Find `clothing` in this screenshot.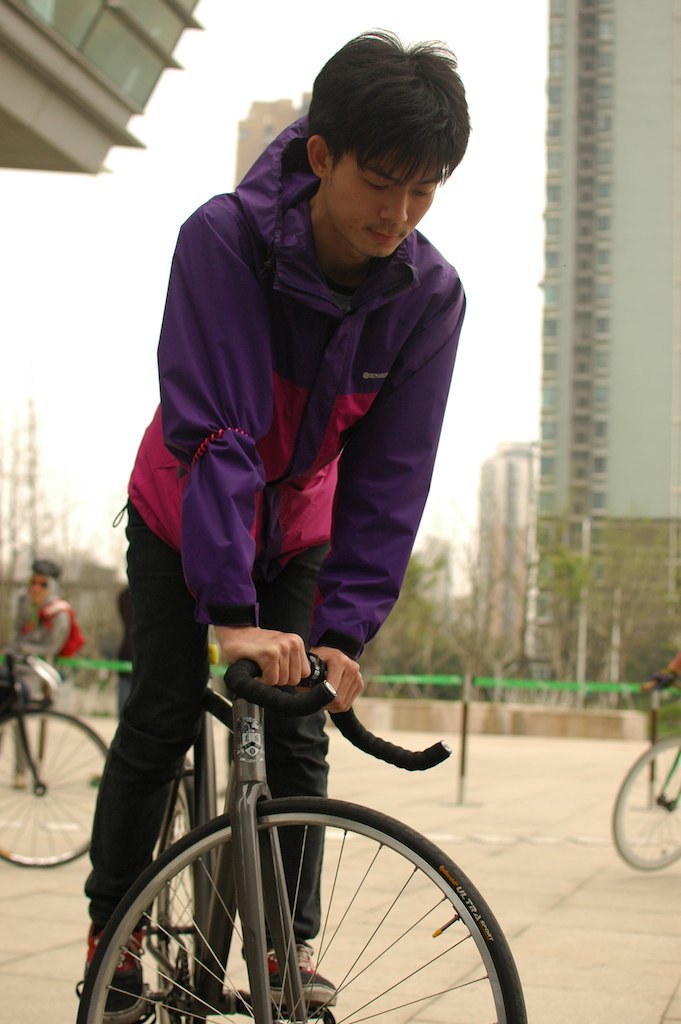
The bounding box for `clothing` is <bbox>128, 115, 471, 655</bbox>.
